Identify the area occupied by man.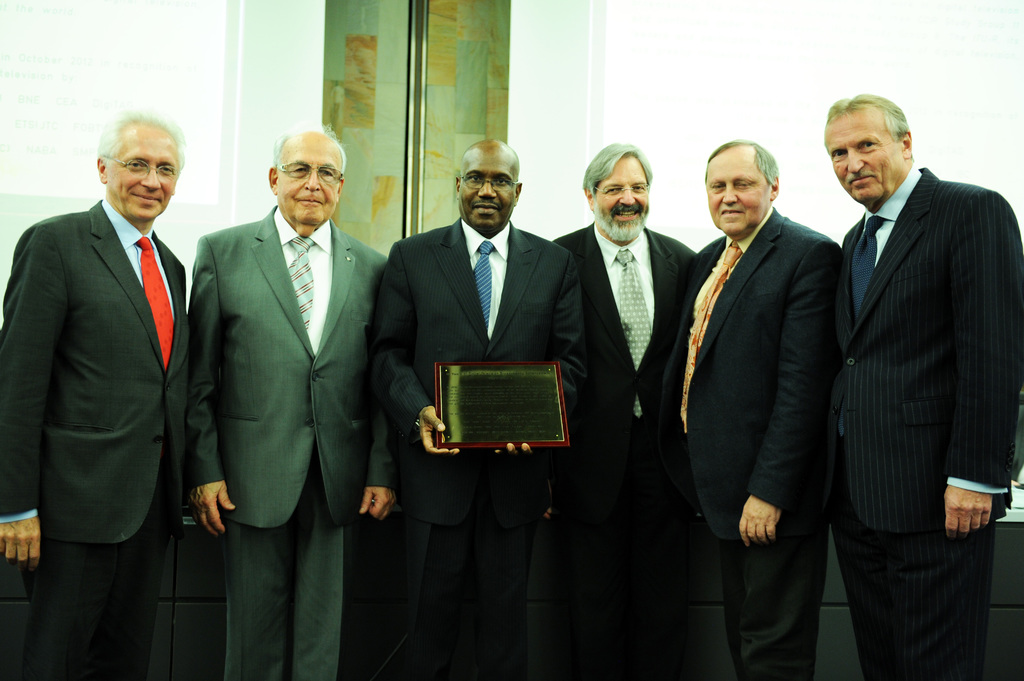
Area: box=[369, 132, 600, 680].
